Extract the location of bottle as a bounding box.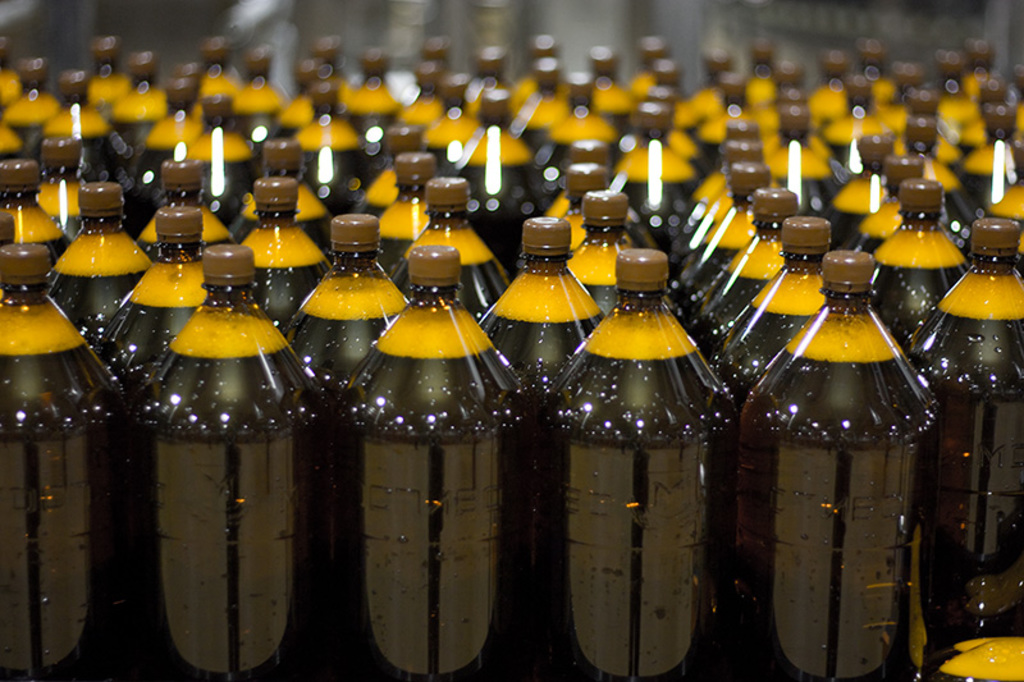
804, 49, 851, 127.
